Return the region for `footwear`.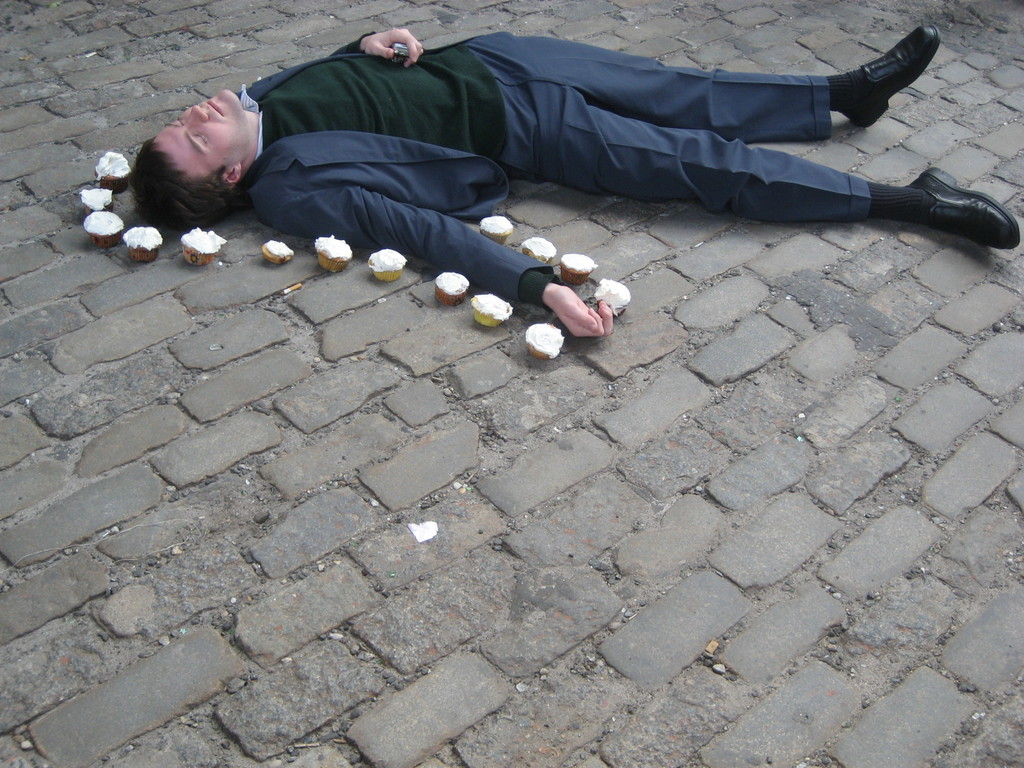
region(909, 164, 1019, 249).
